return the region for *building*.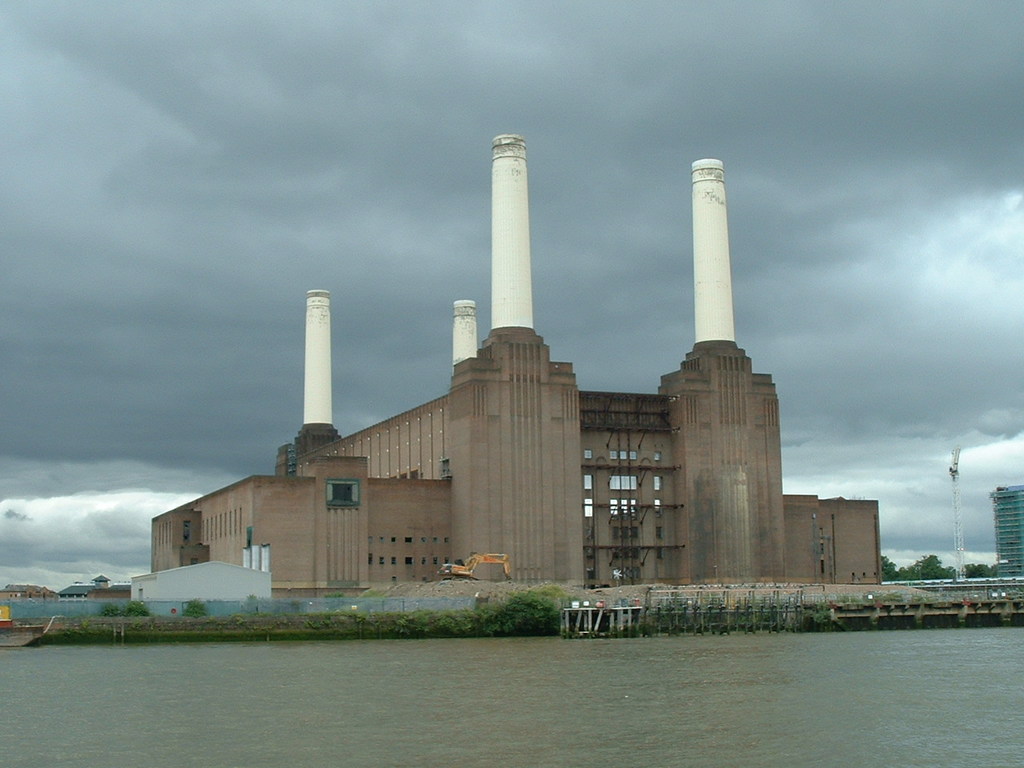
l=149, t=138, r=881, b=588.
